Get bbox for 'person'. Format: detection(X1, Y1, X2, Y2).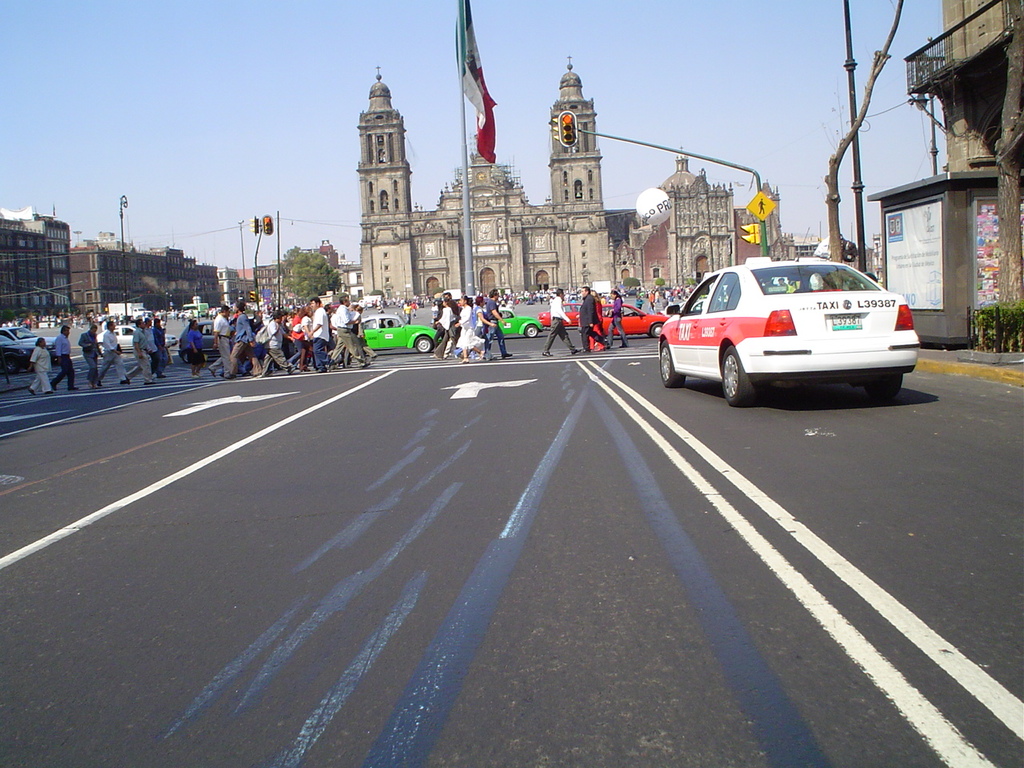
detection(543, 289, 581, 358).
